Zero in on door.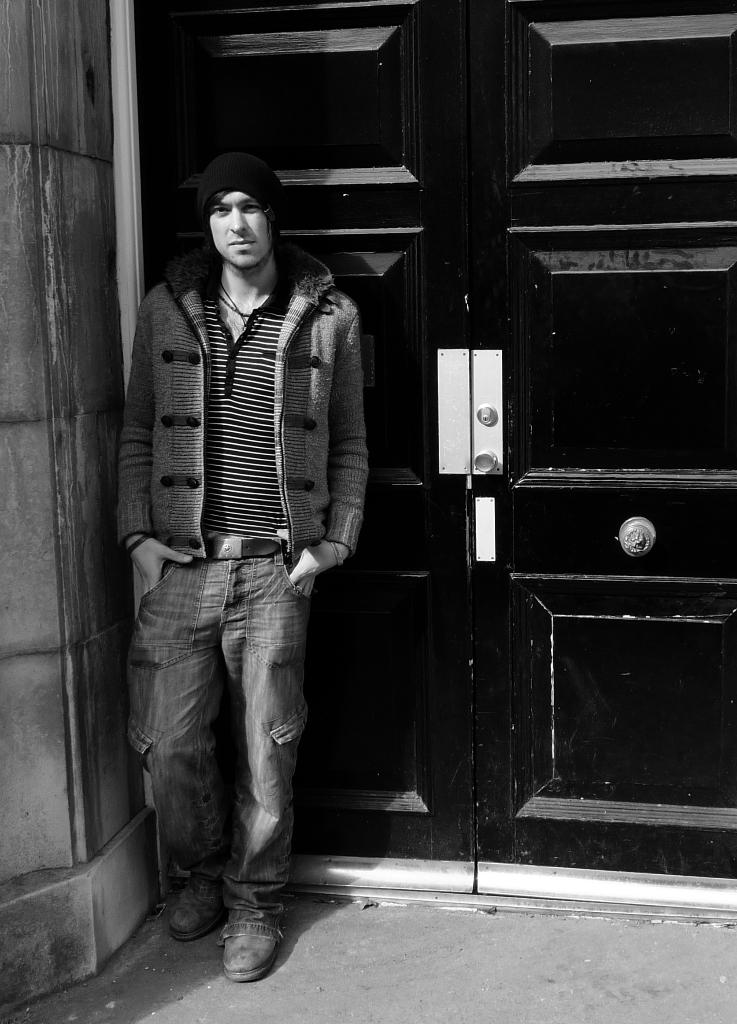
Zeroed in: {"left": 261, "top": 24, "right": 712, "bottom": 867}.
